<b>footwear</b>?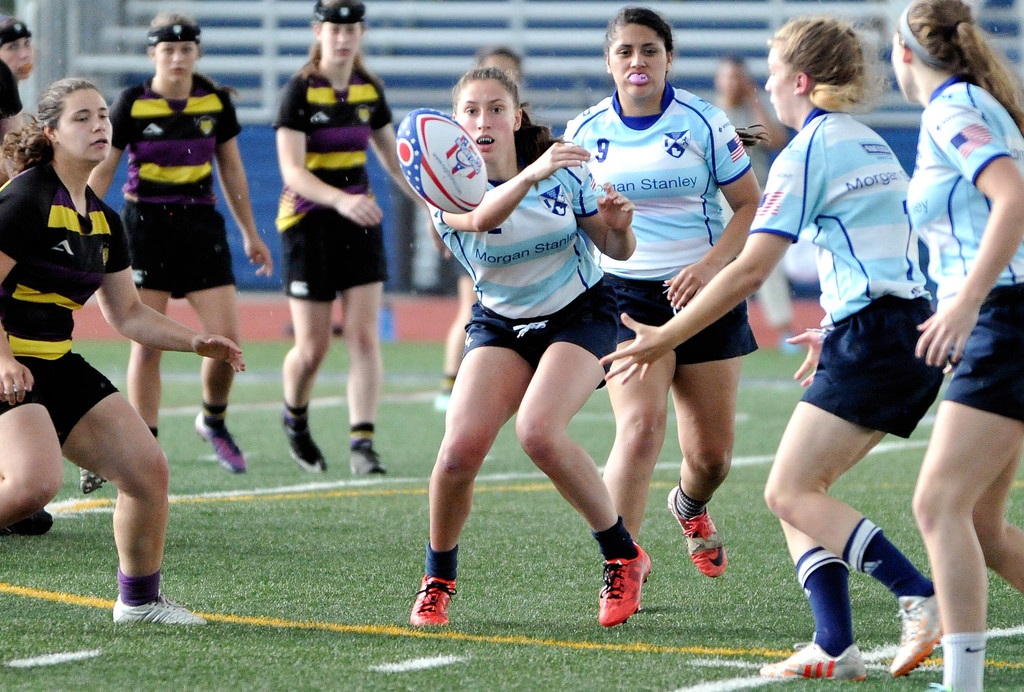
885:594:936:680
